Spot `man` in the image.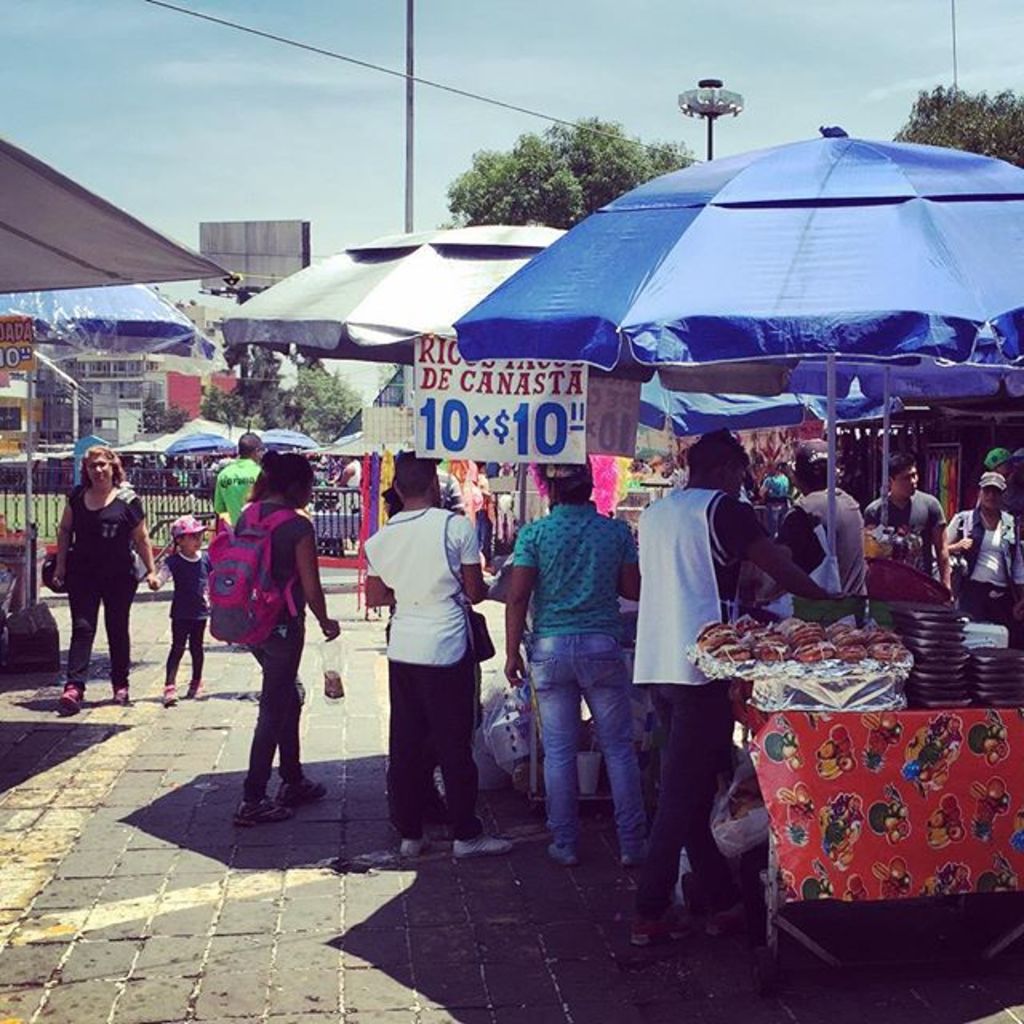
`man` found at <region>501, 462, 653, 870</region>.
